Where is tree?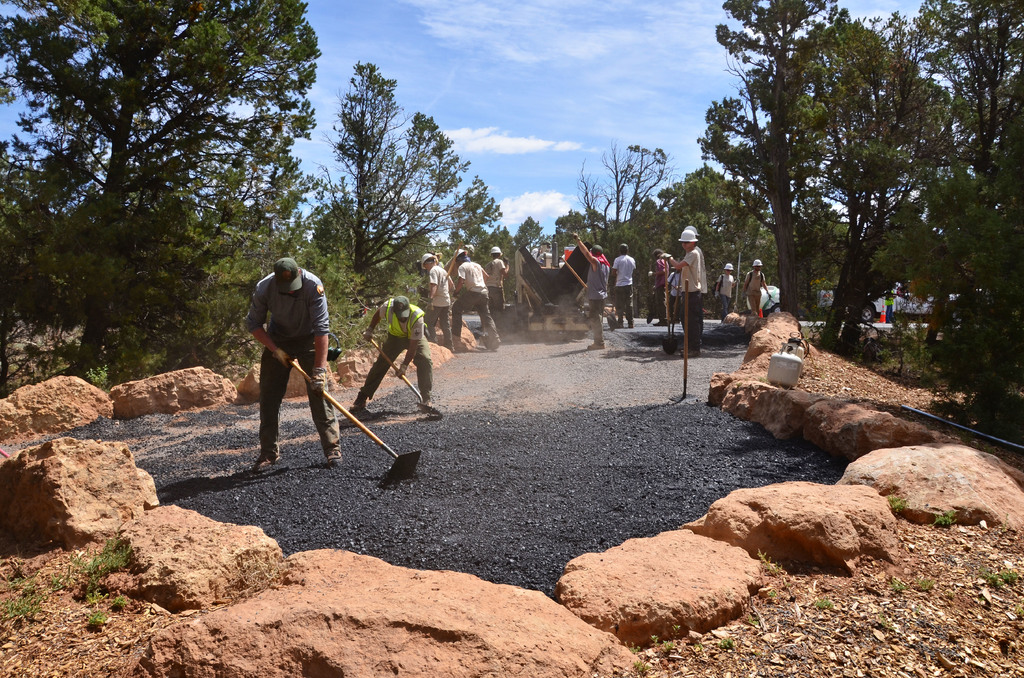
box(516, 217, 543, 252).
